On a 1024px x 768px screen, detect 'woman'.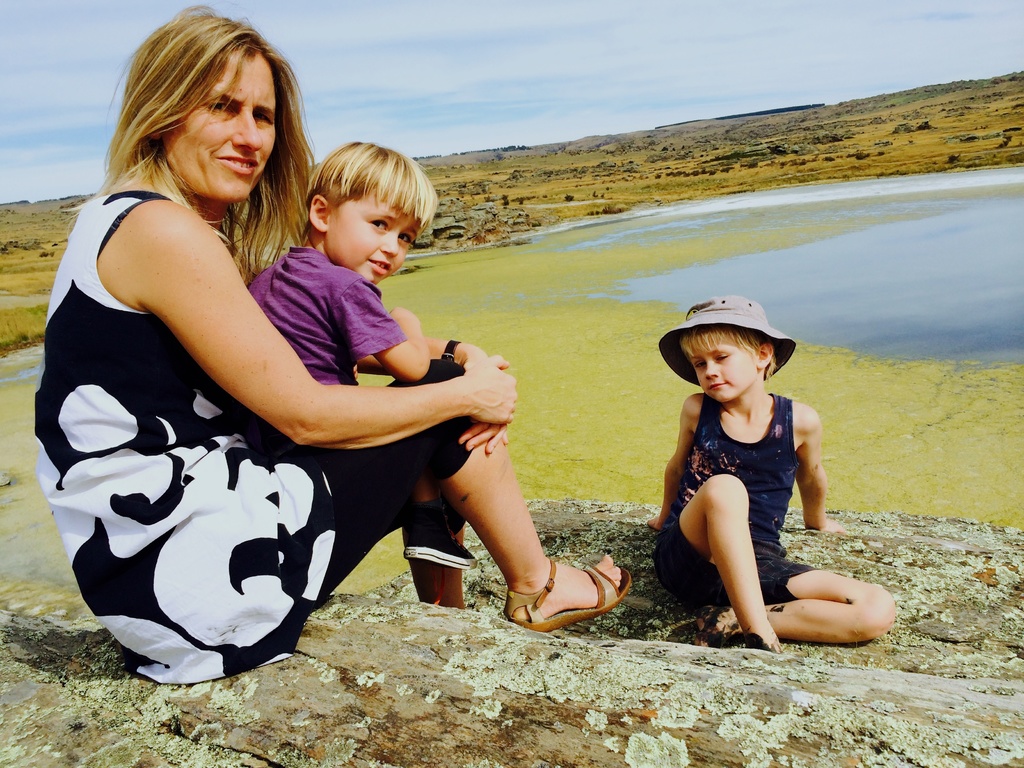
pyautogui.locateOnScreen(76, 114, 662, 678).
